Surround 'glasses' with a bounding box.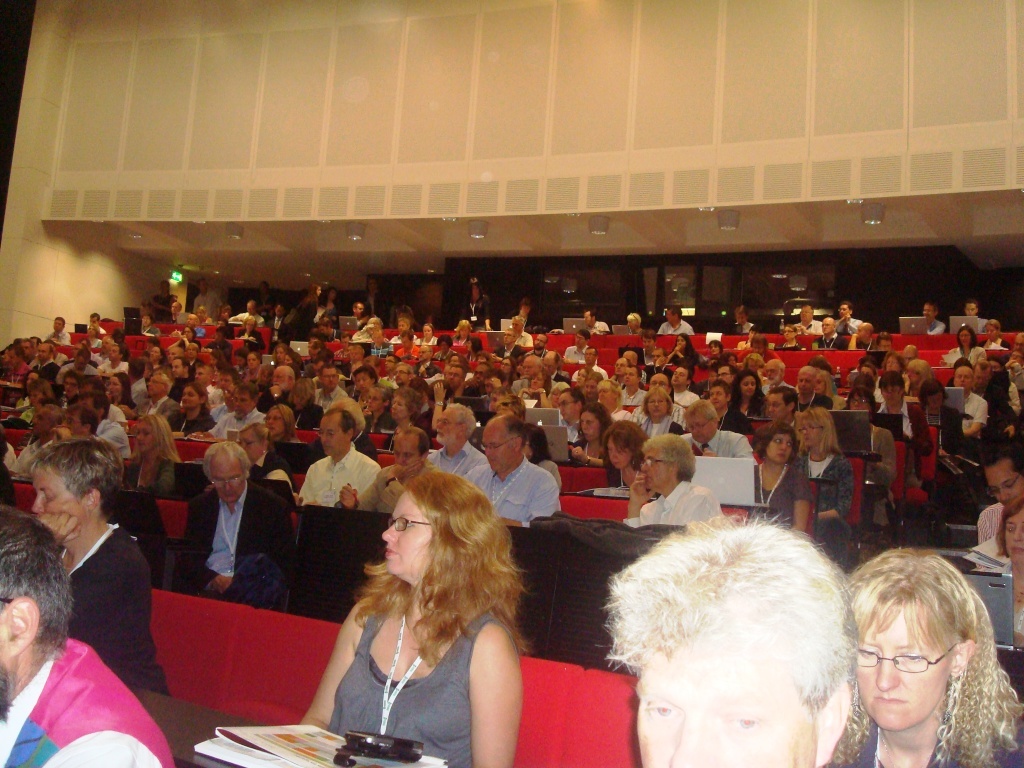
{"left": 581, "top": 338, "right": 582, "bottom": 339}.
